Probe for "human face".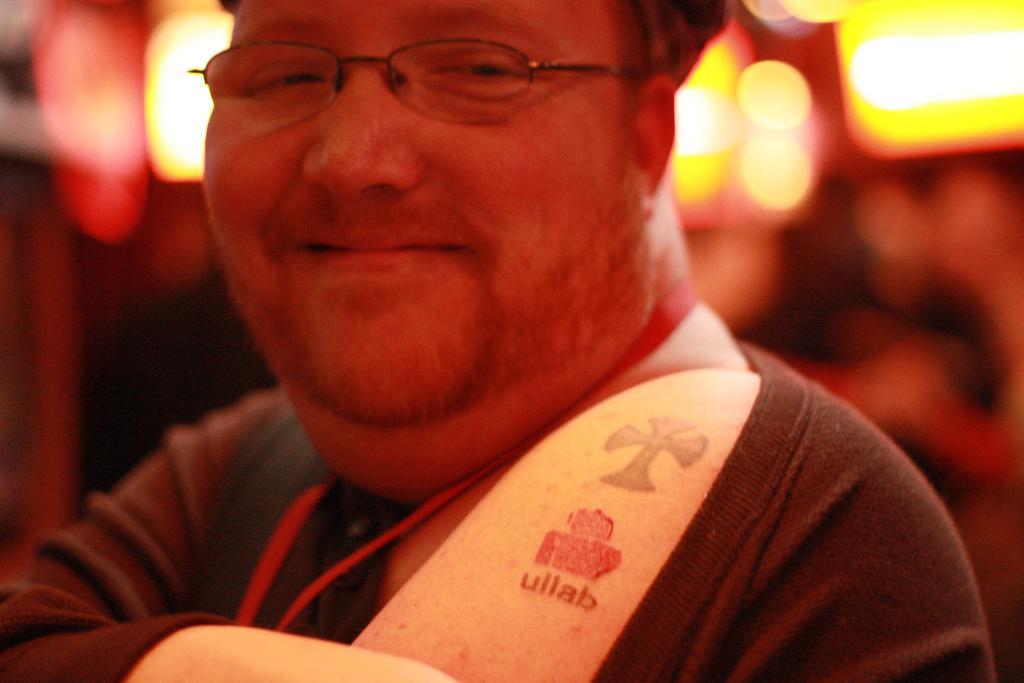
Probe result: x1=207 y1=2 x2=653 y2=425.
